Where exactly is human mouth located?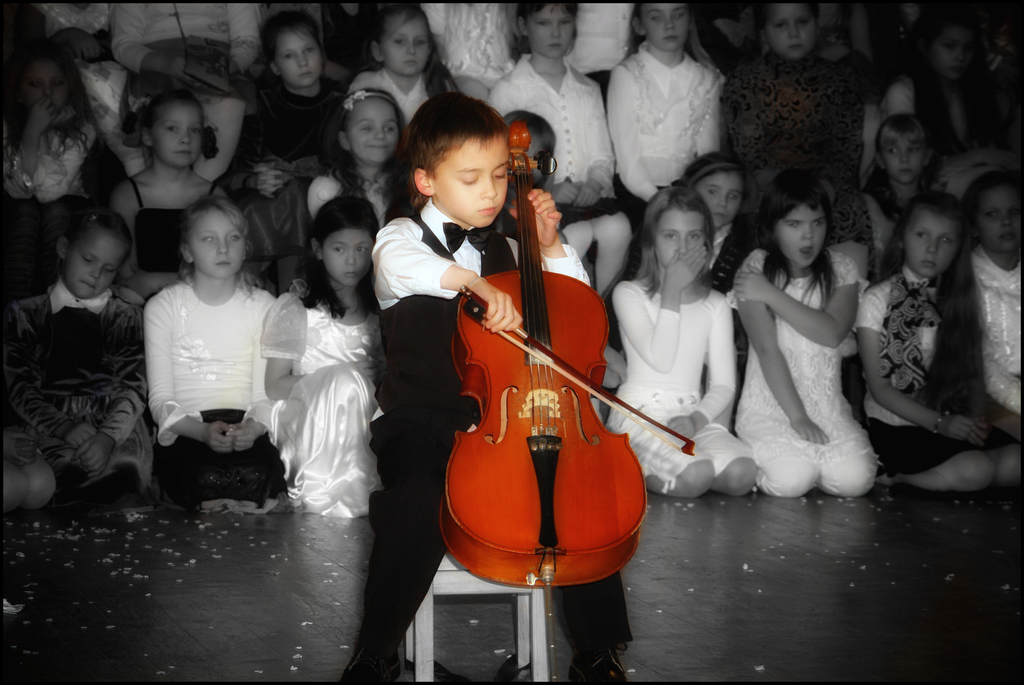
Its bounding box is [left=474, top=202, right=500, bottom=215].
